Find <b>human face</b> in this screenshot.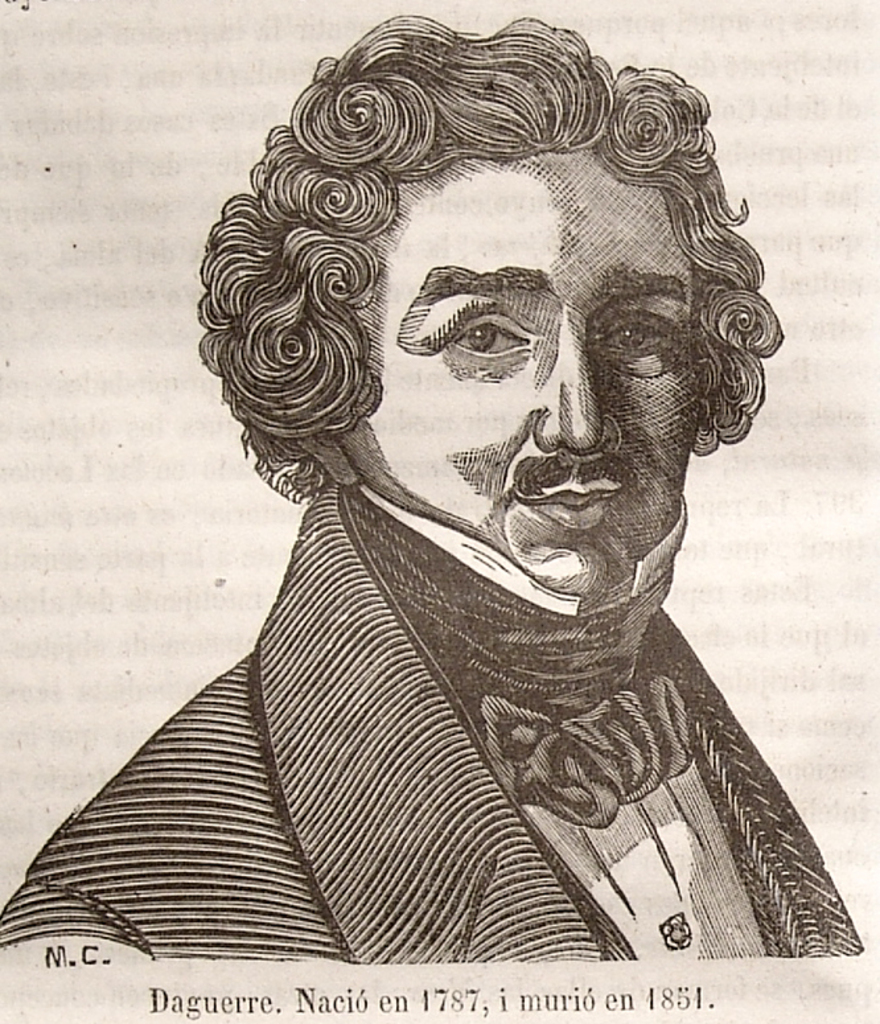
The bounding box for <b>human face</b> is [left=349, top=124, right=706, bottom=618].
